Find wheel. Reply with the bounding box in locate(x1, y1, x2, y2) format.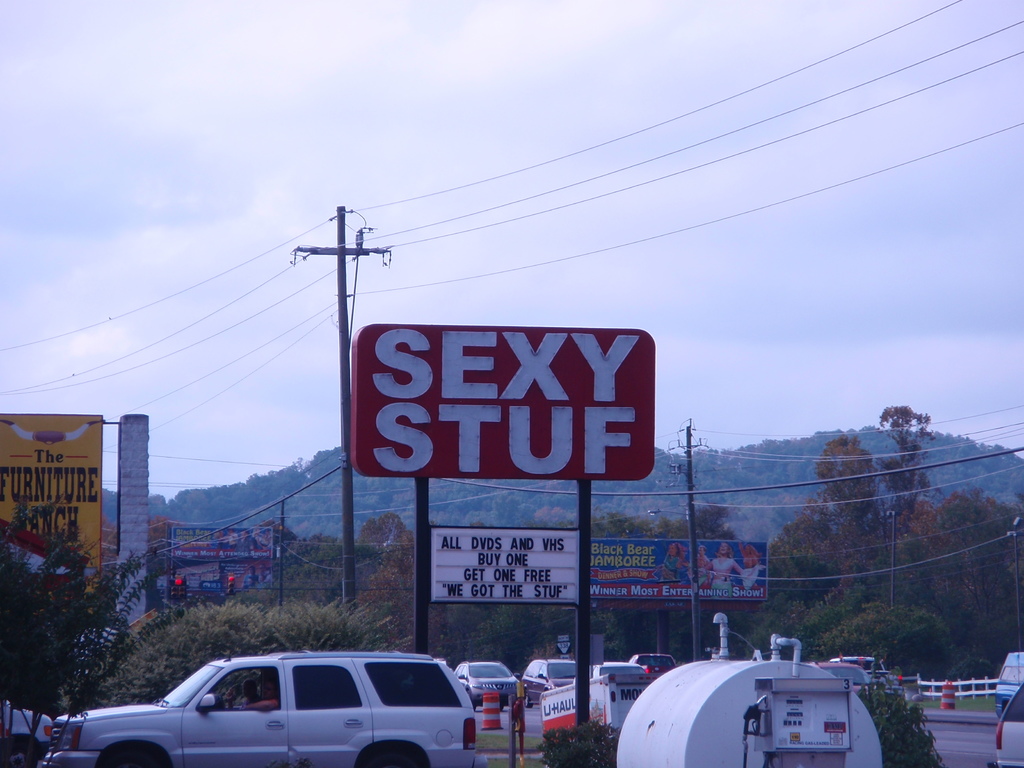
locate(102, 749, 159, 767).
